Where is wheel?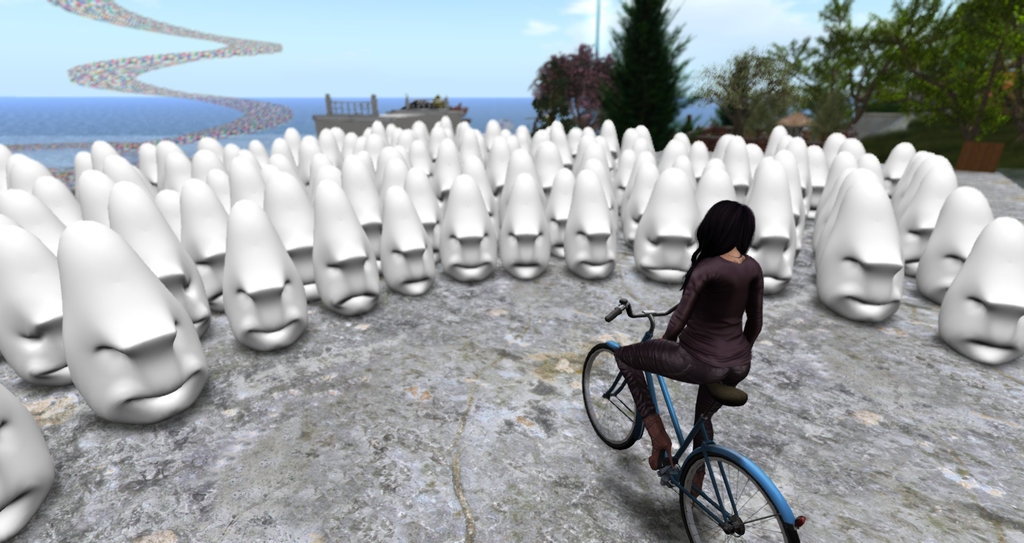
579:345:641:449.
